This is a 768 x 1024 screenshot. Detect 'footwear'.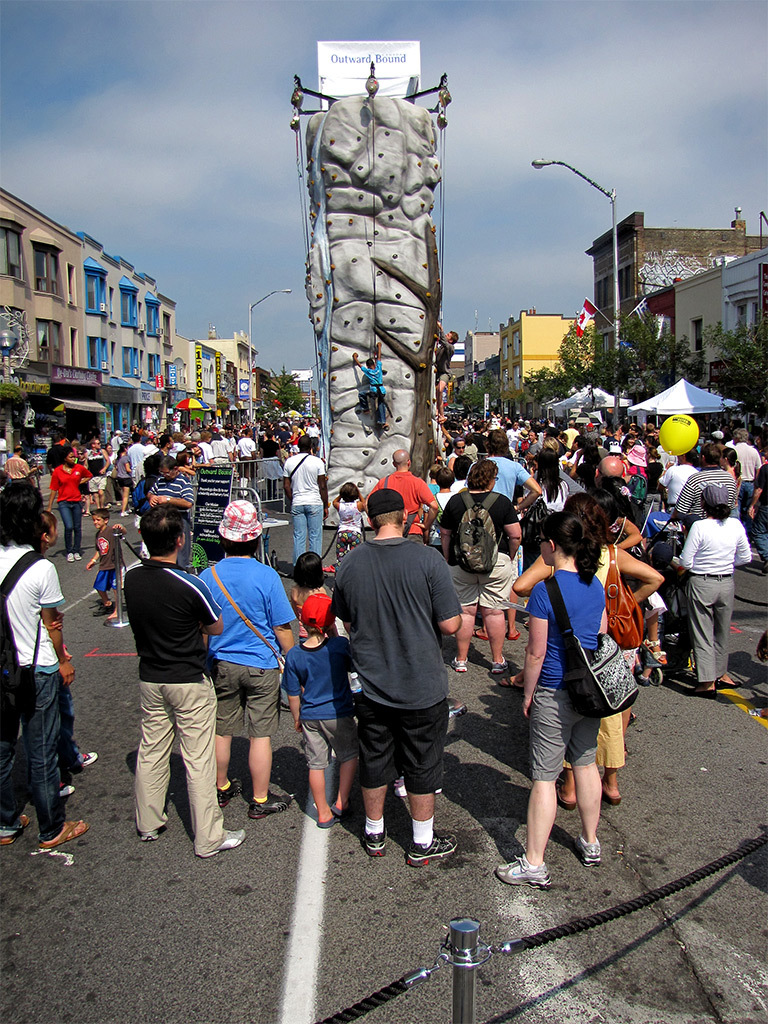
detection(655, 666, 662, 689).
